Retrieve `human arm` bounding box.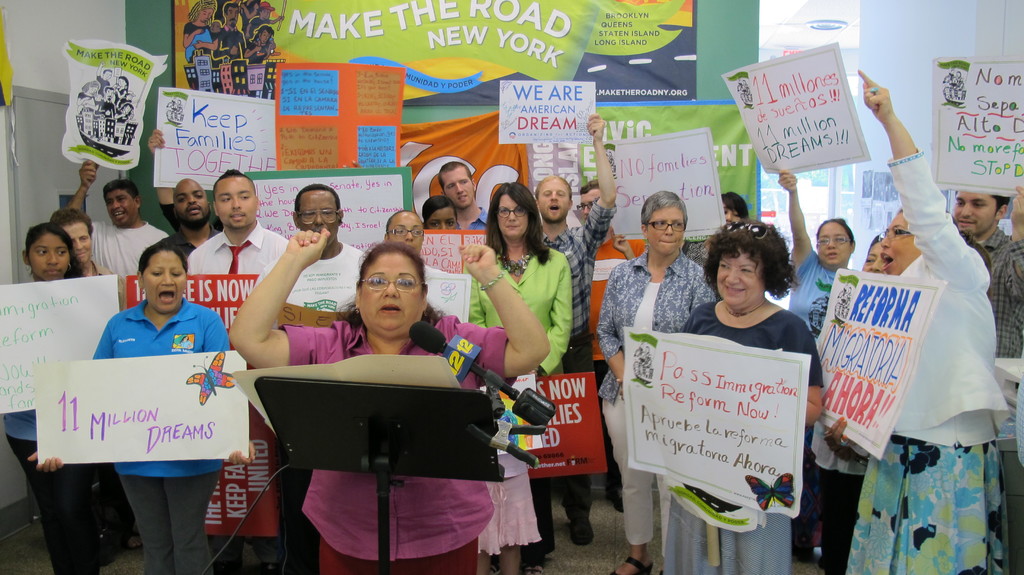
Bounding box: BBox(202, 319, 263, 476).
